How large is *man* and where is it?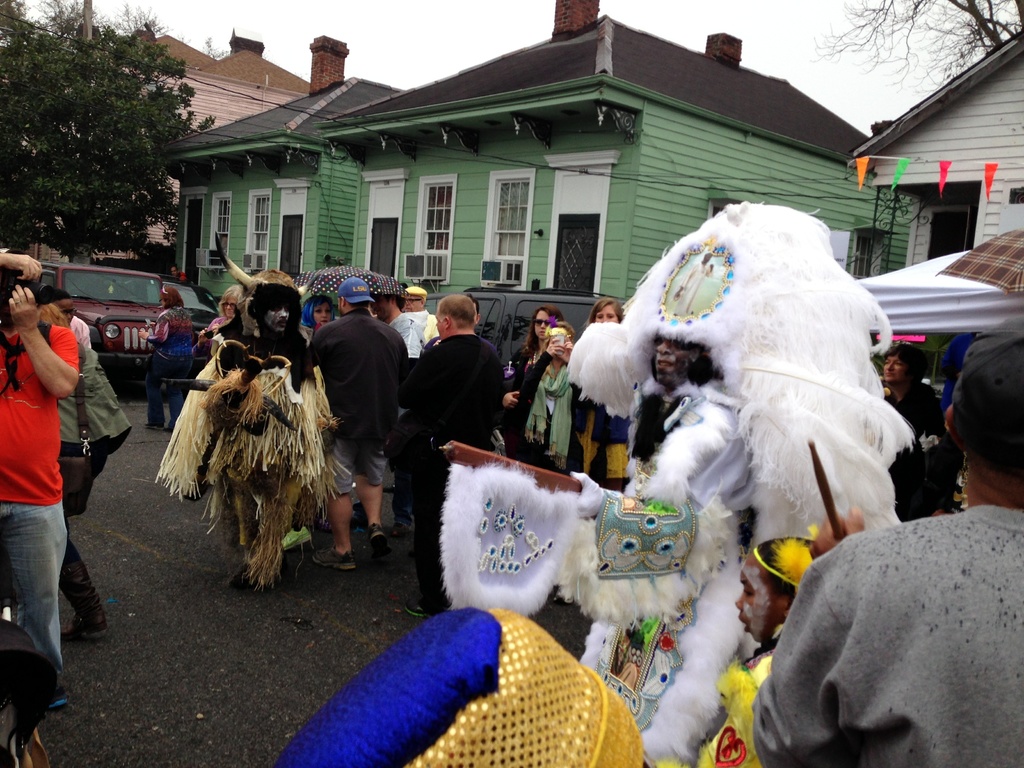
Bounding box: {"x1": 0, "y1": 246, "x2": 82, "y2": 767}.
